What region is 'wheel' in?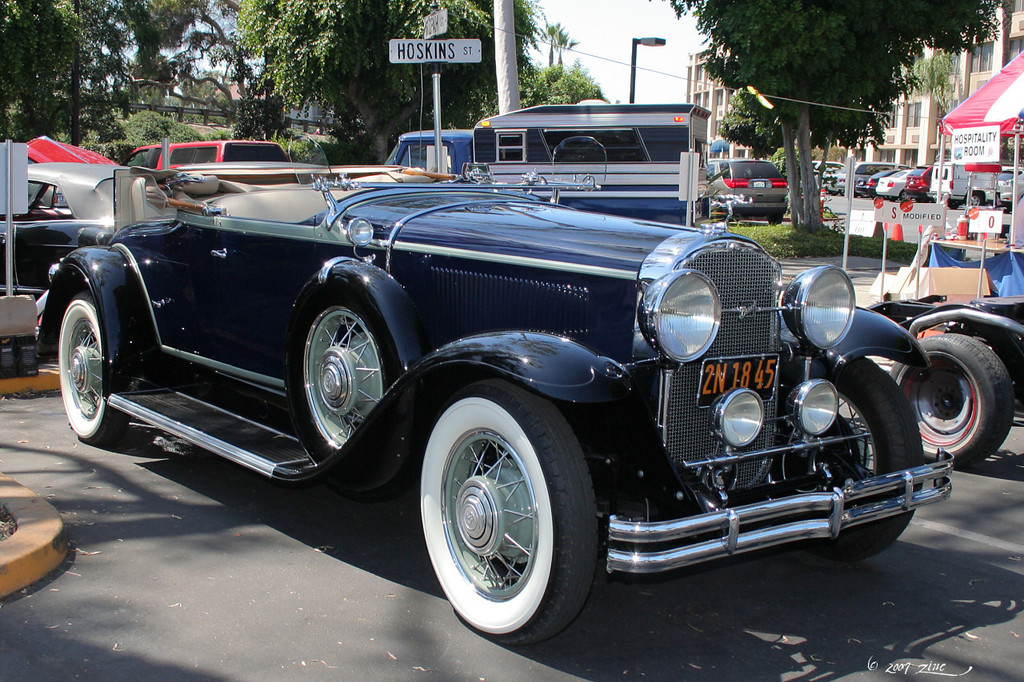
[left=892, top=334, right=1012, bottom=468].
